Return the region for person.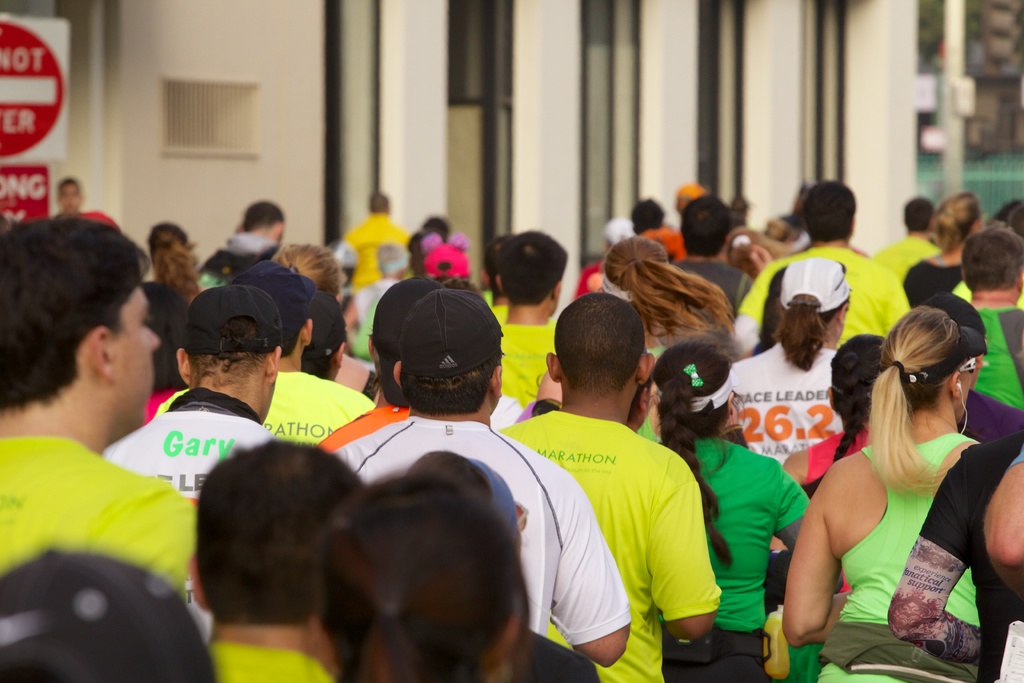
(left=730, top=183, right=906, bottom=336).
